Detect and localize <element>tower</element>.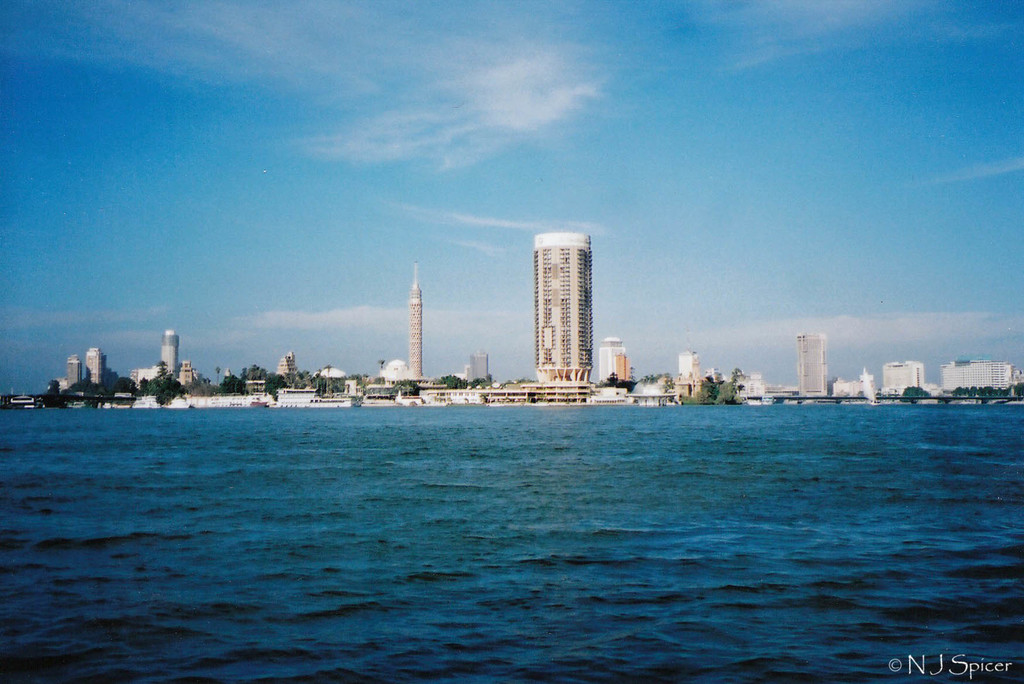
Localized at (left=411, top=262, right=422, bottom=383).
